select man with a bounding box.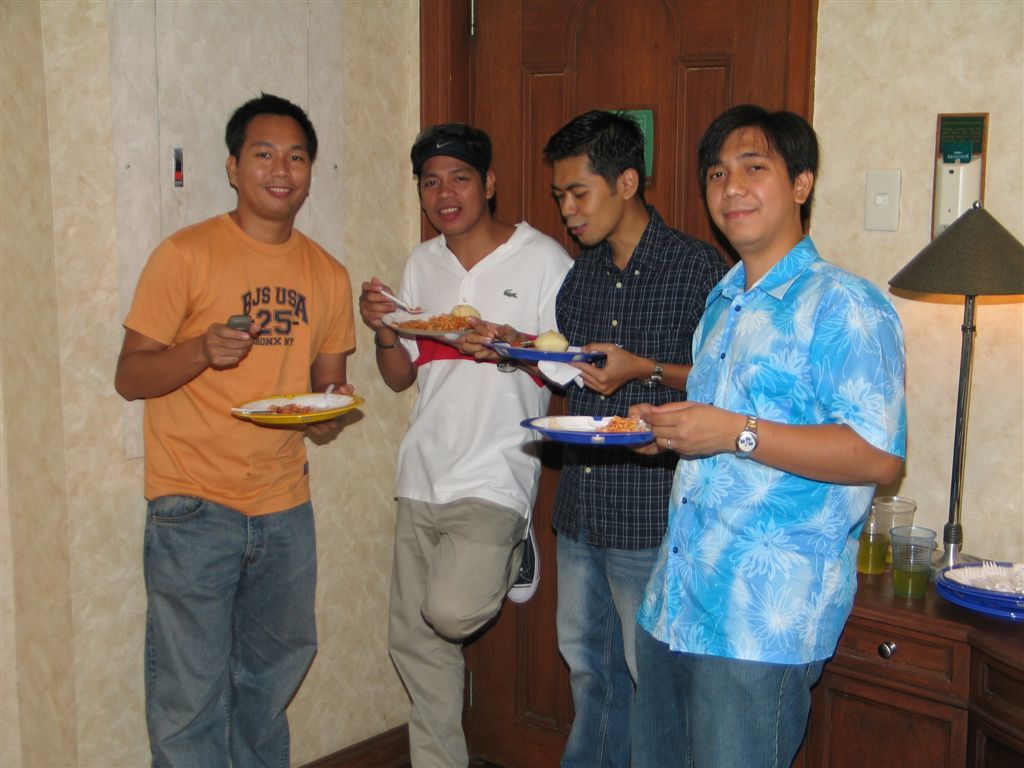
(455,107,729,767).
